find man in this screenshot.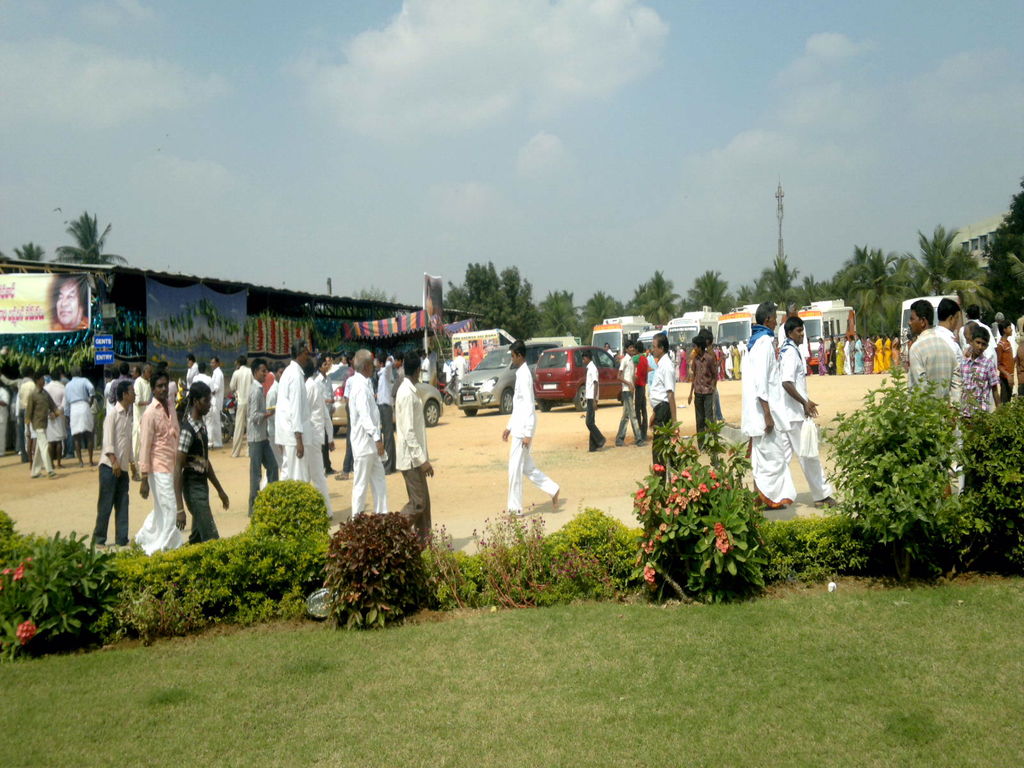
The bounding box for man is [966,303,998,348].
